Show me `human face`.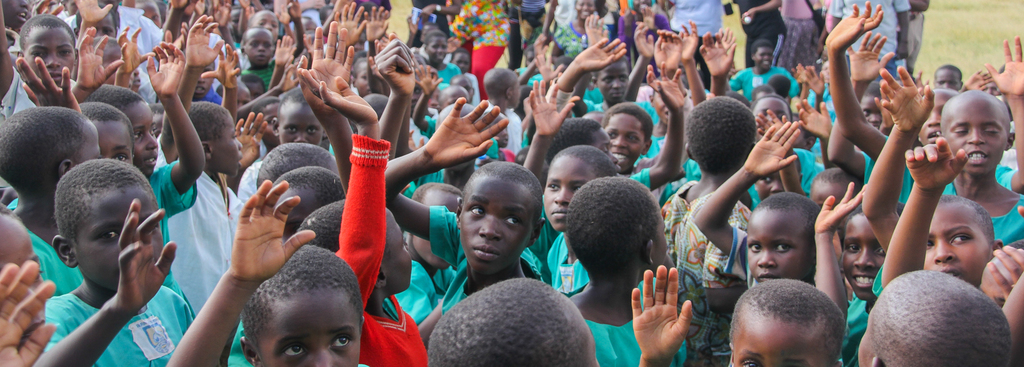
`human face` is here: 727/317/829/366.
